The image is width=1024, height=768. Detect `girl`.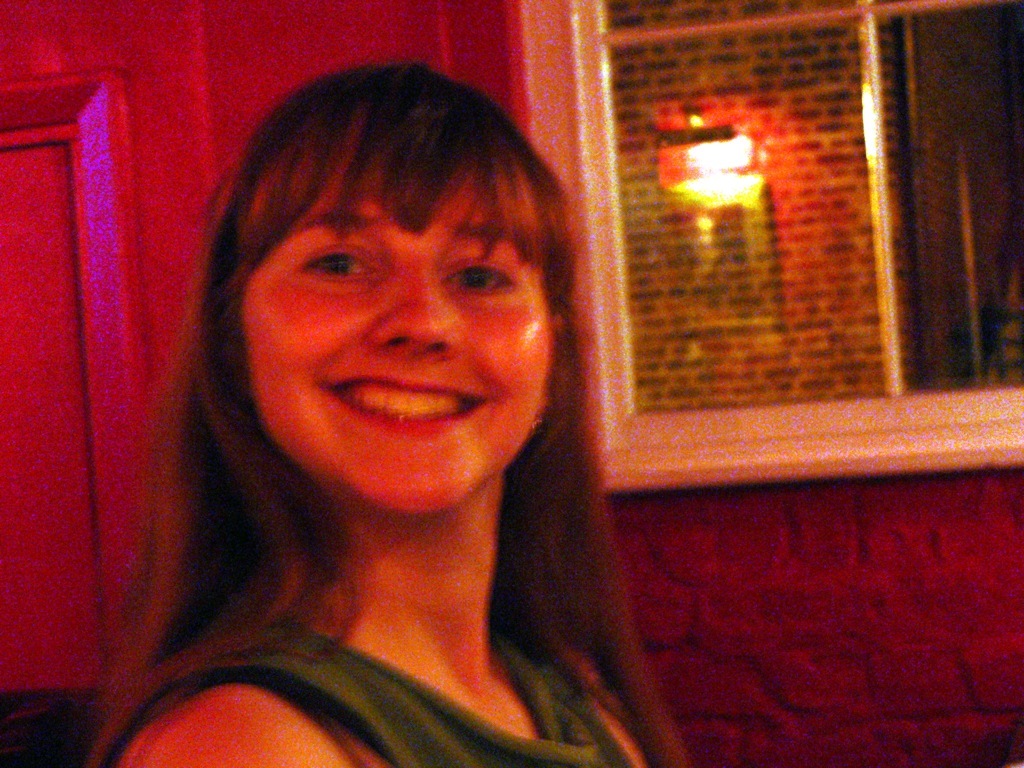
Detection: (left=74, top=58, right=705, bottom=767).
